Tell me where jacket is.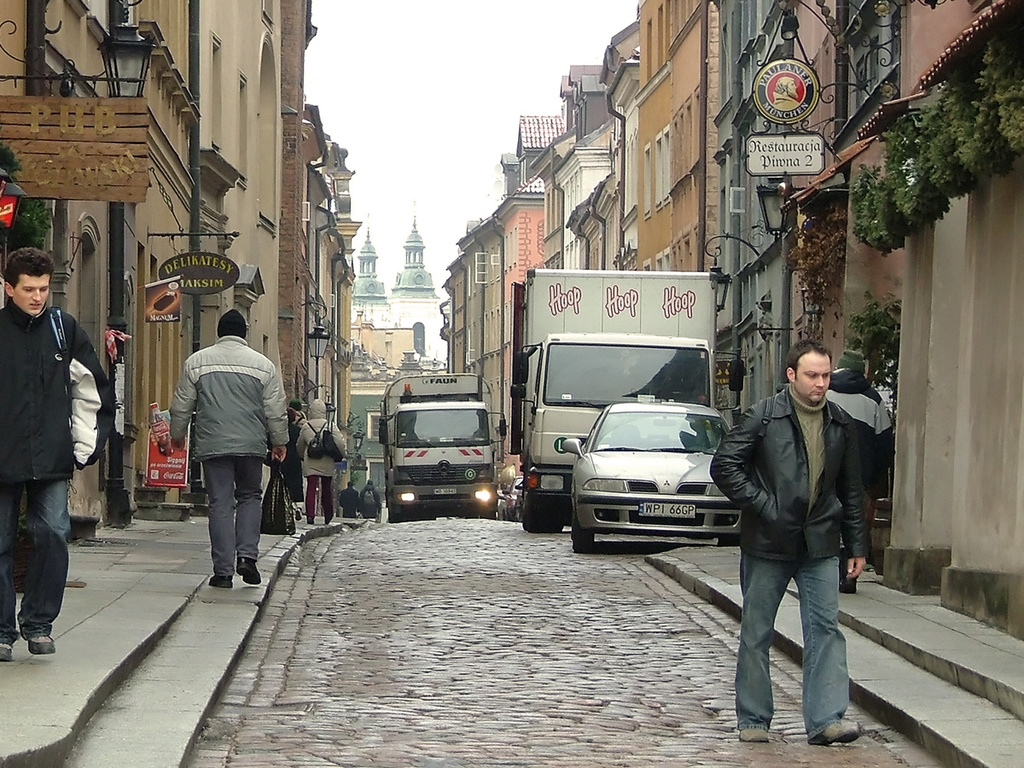
jacket is at rect(0, 303, 121, 485).
